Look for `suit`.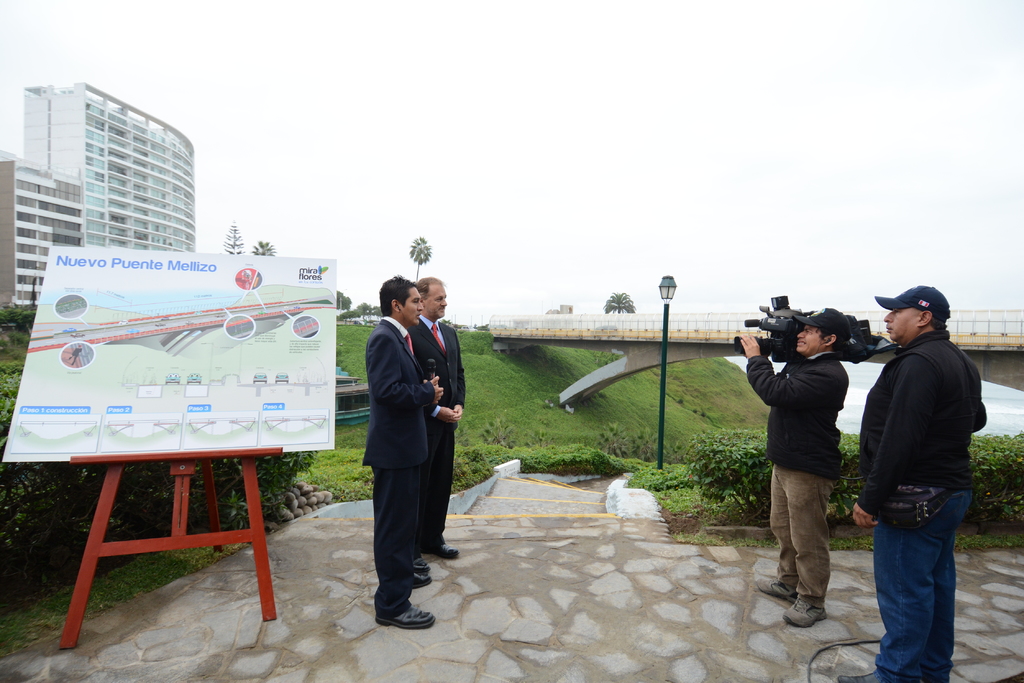
Found: detection(409, 315, 467, 560).
